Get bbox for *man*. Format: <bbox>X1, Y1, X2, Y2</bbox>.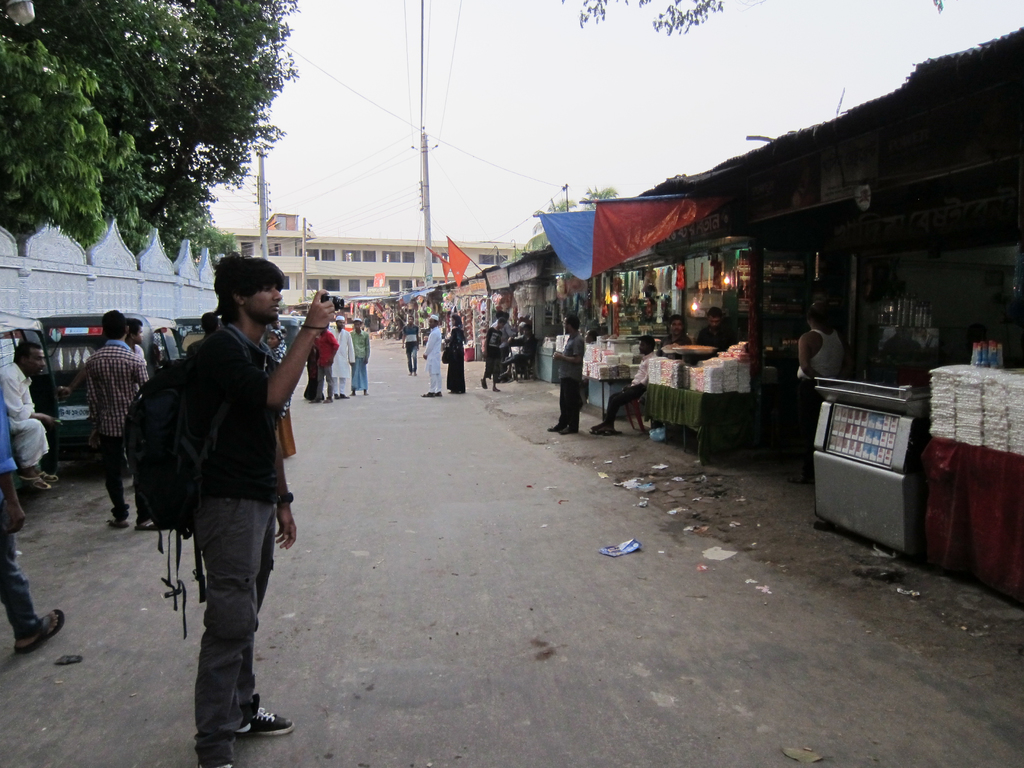
<bbox>349, 317, 370, 394</bbox>.
